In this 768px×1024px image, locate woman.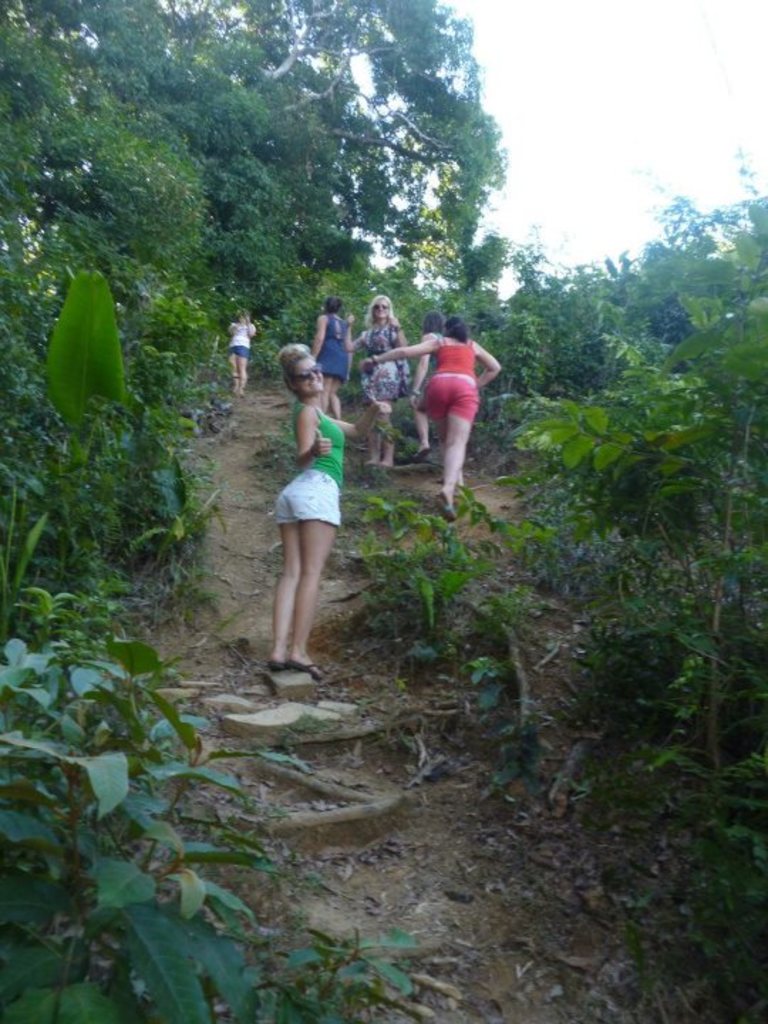
Bounding box: locate(307, 297, 351, 418).
